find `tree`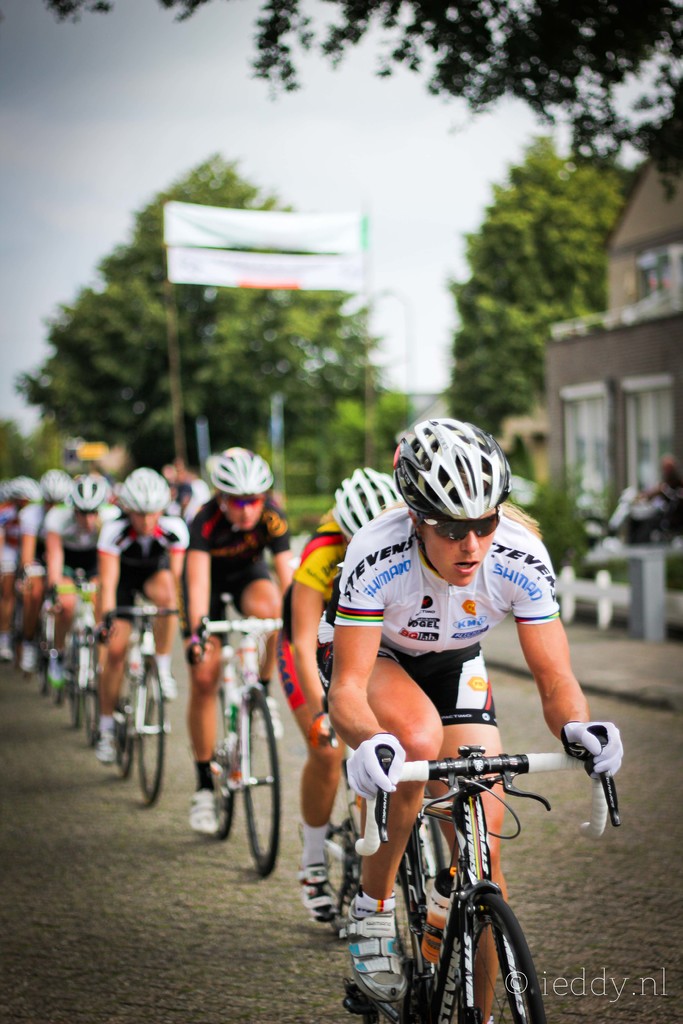
bbox=[279, 364, 422, 485]
